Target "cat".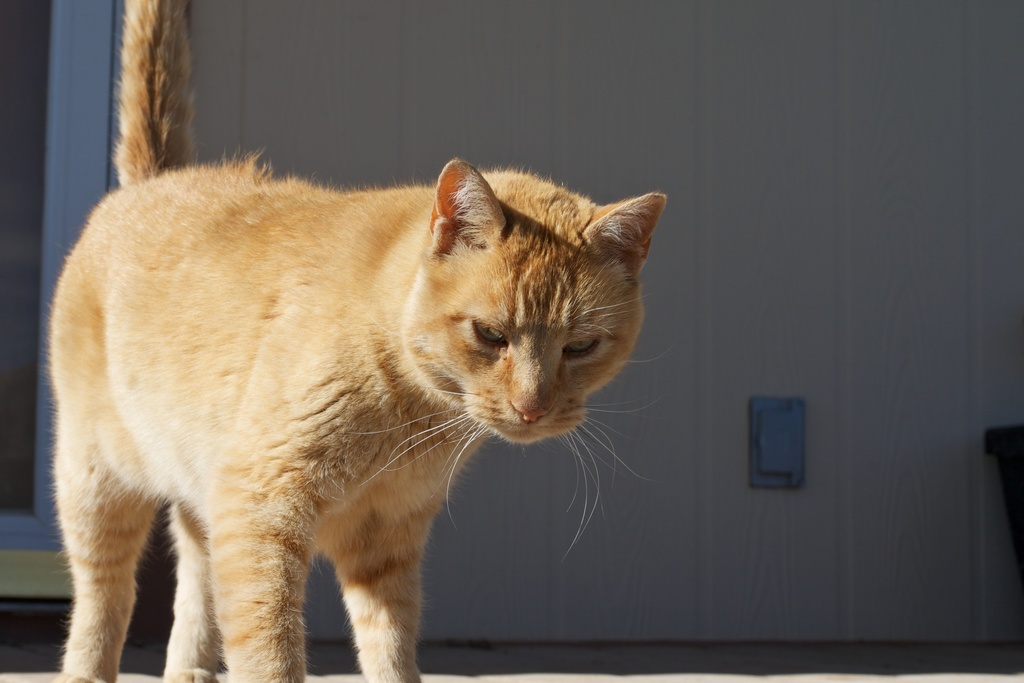
Target region: <box>40,0,672,682</box>.
